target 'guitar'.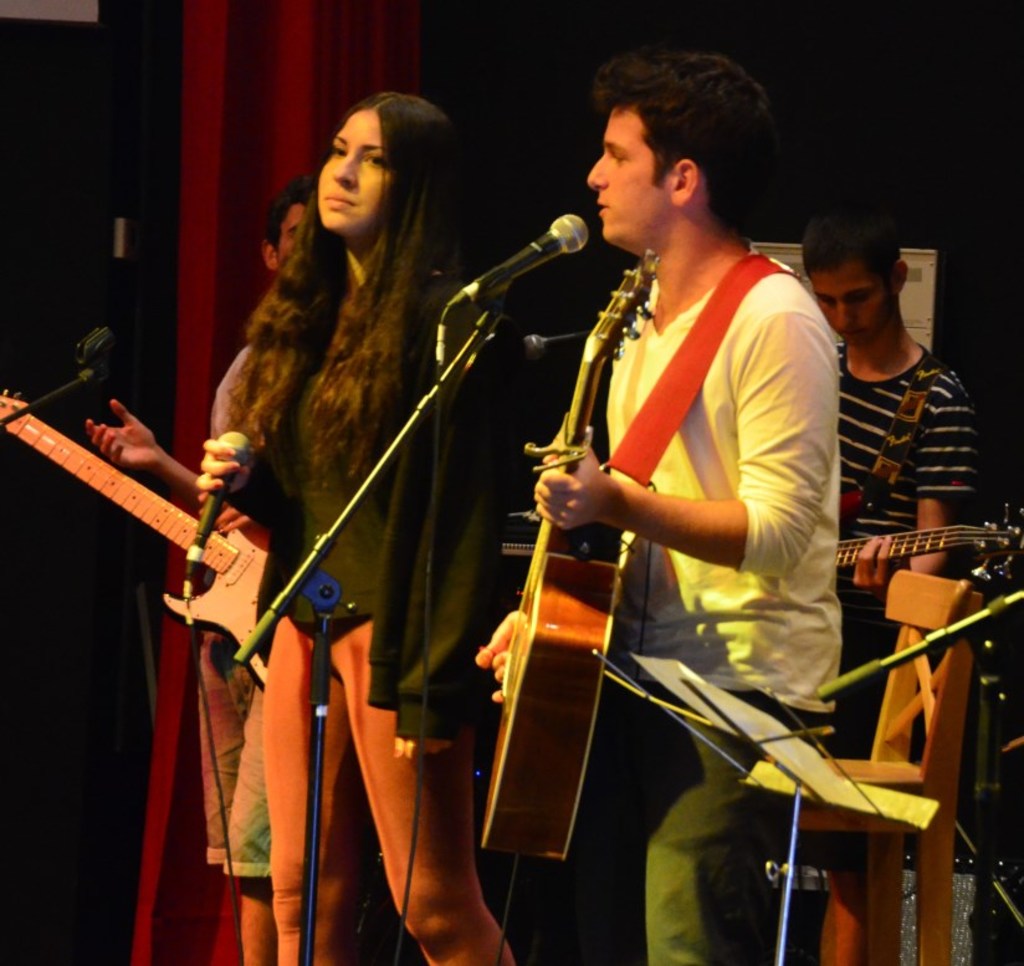
Target region: [476, 251, 651, 860].
